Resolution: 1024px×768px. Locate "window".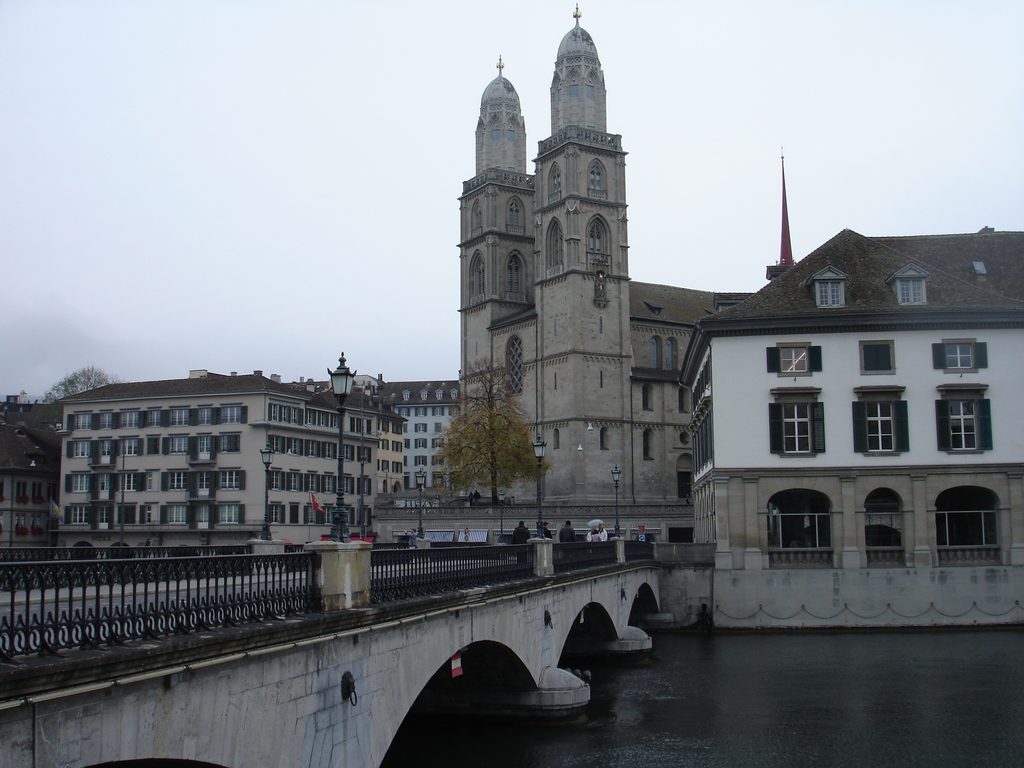
rect(778, 345, 811, 382).
